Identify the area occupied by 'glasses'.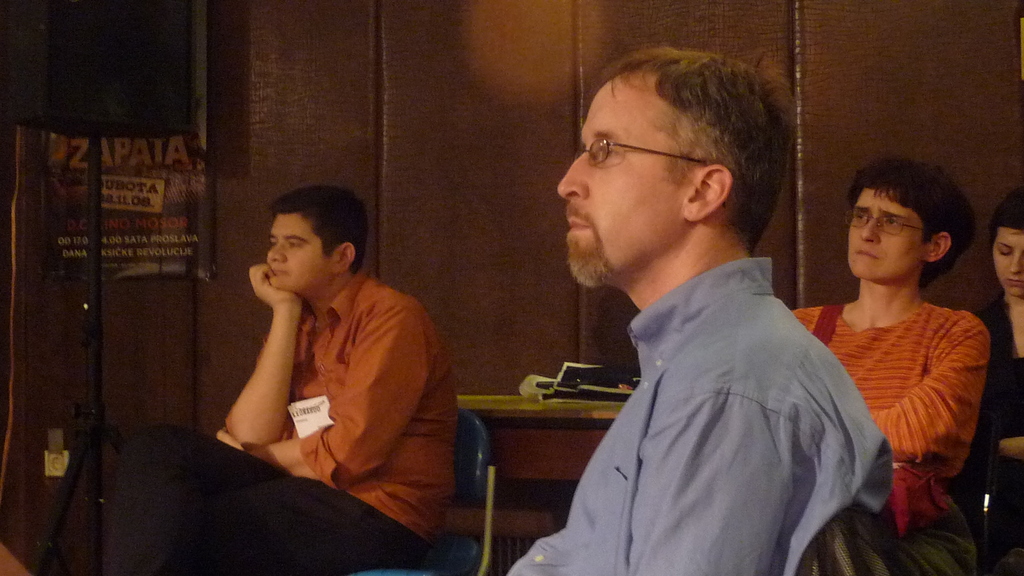
Area: 842 207 931 237.
